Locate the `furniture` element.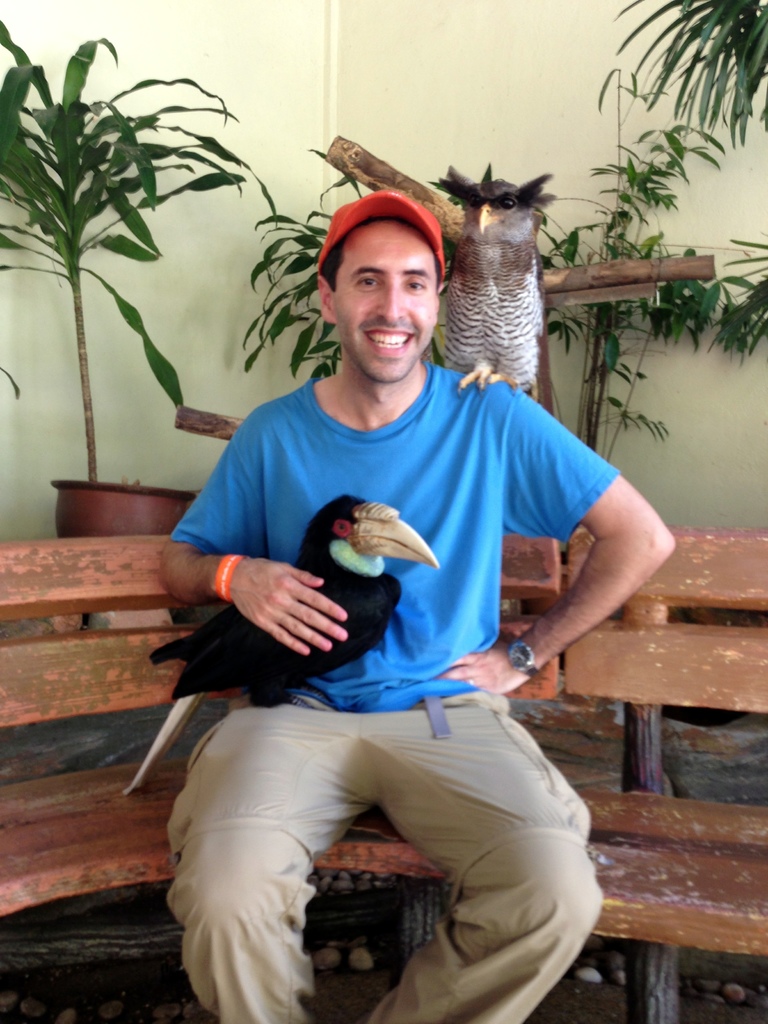
Element bbox: (0, 526, 767, 1023).
